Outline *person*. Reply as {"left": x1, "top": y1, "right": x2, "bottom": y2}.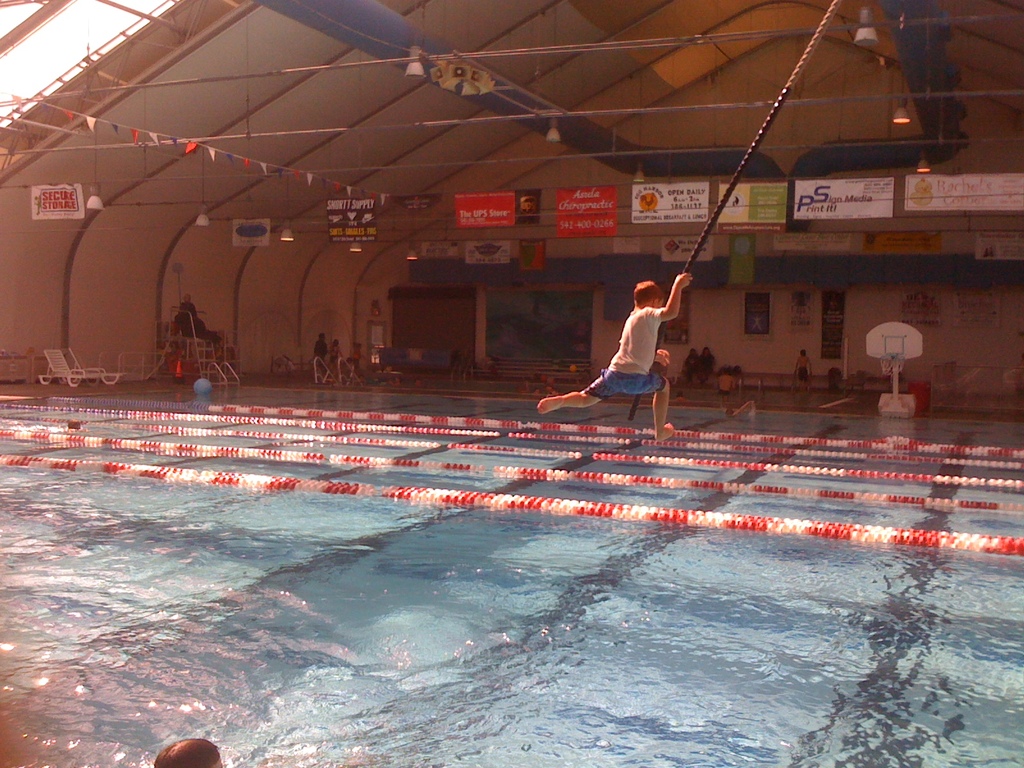
{"left": 563, "top": 268, "right": 687, "bottom": 424}.
